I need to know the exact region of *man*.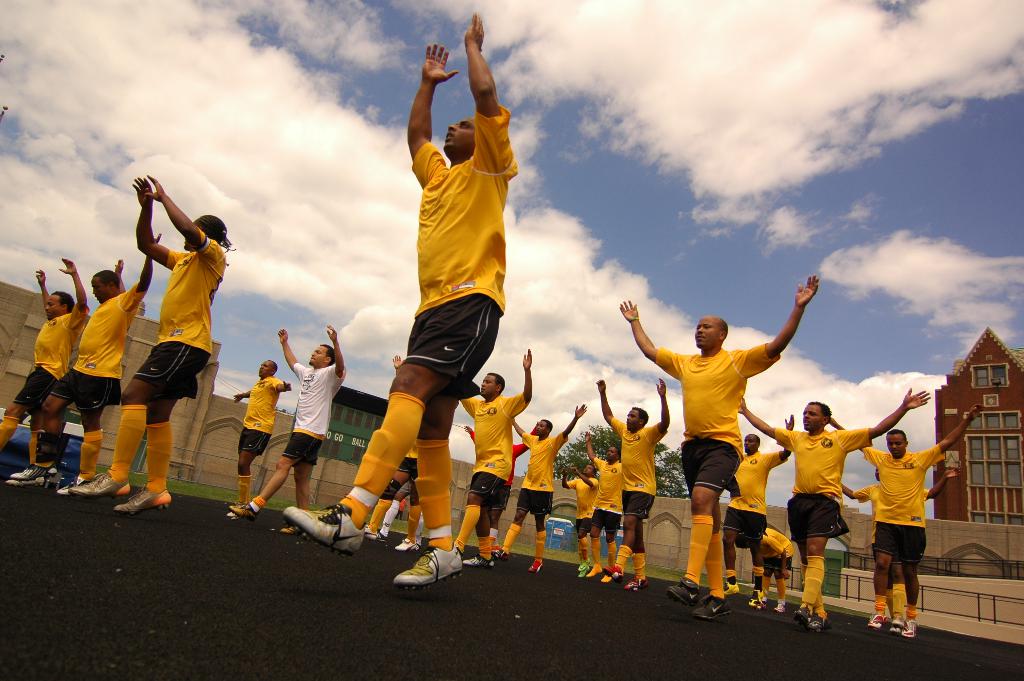
Region: 828:403:988:632.
